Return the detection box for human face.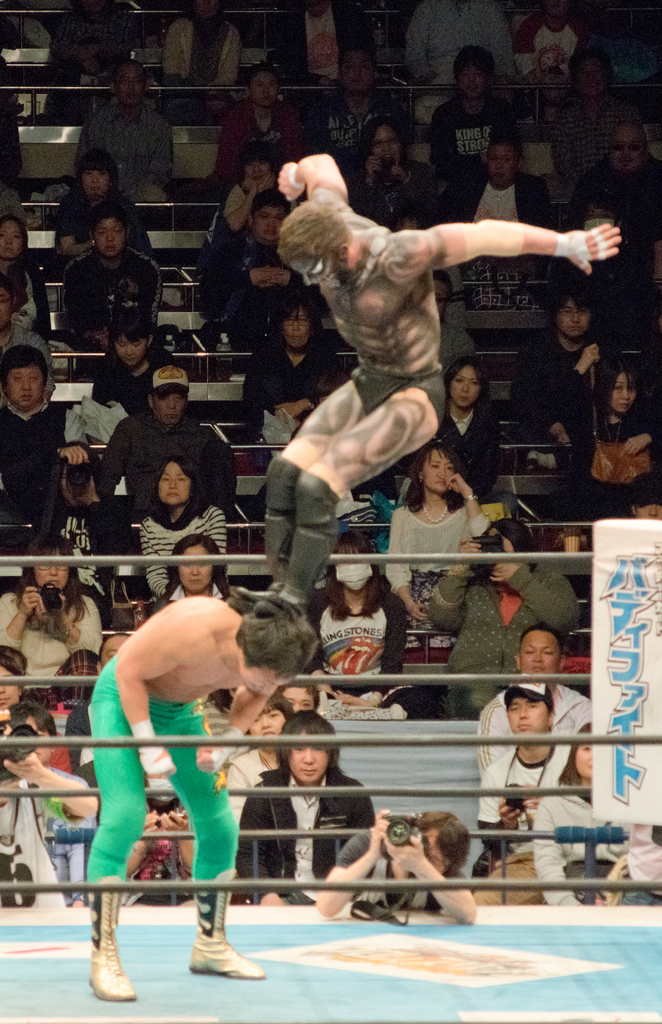
pyautogui.locateOnScreen(426, 828, 450, 876).
